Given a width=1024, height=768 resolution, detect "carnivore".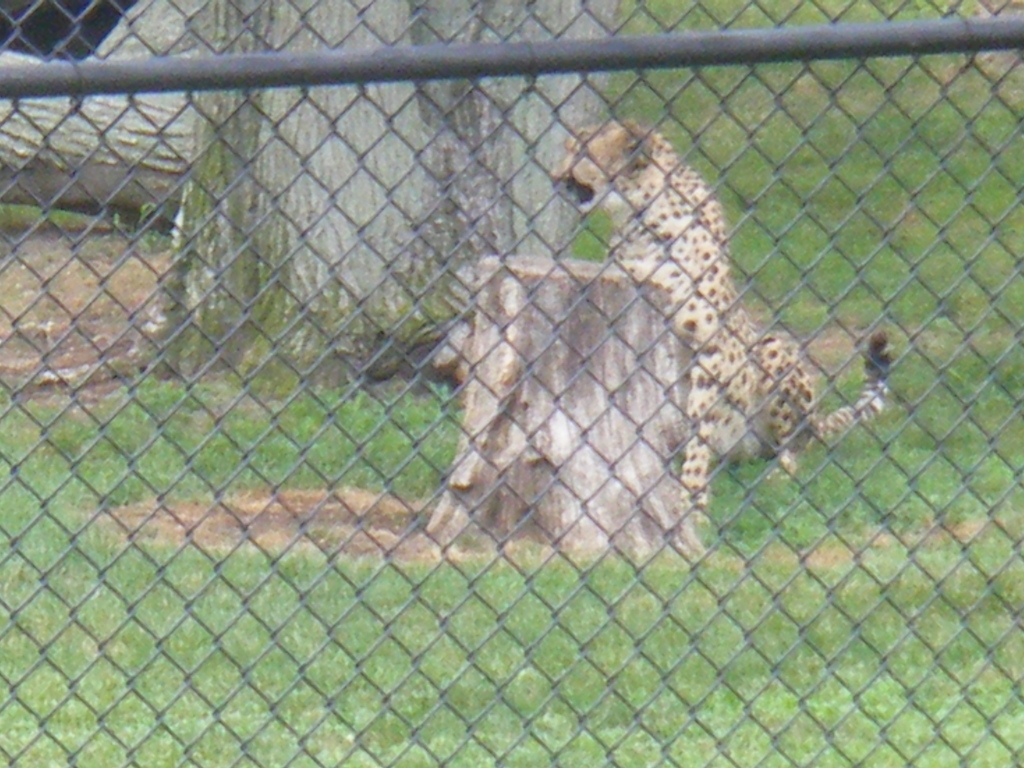
<region>550, 117, 893, 520</region>.
